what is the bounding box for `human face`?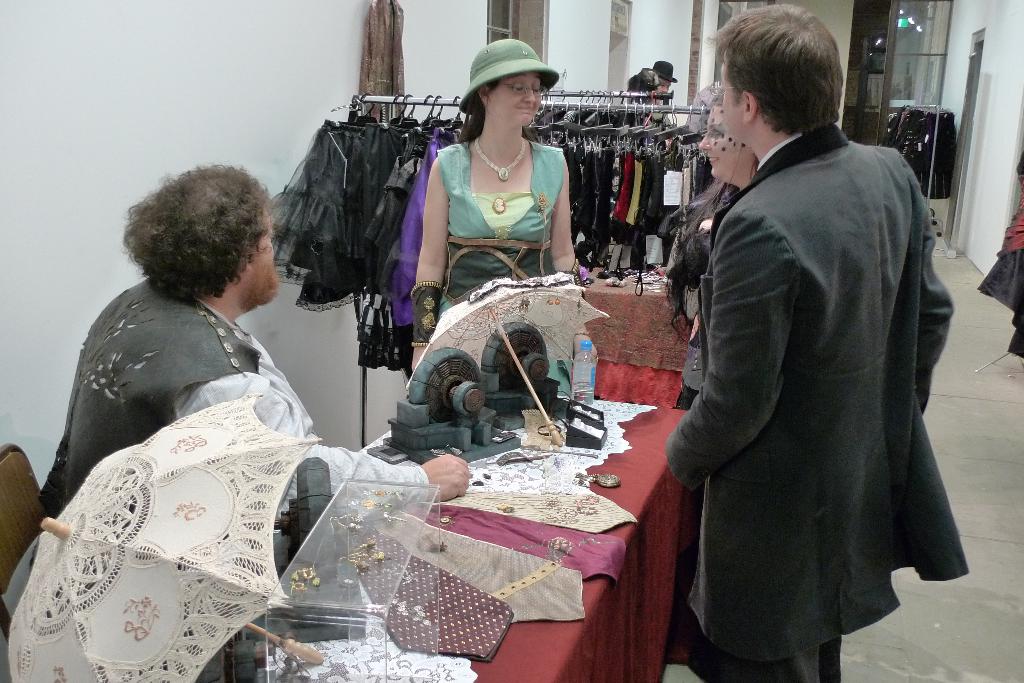
rect(493, 73, 543, 125).
